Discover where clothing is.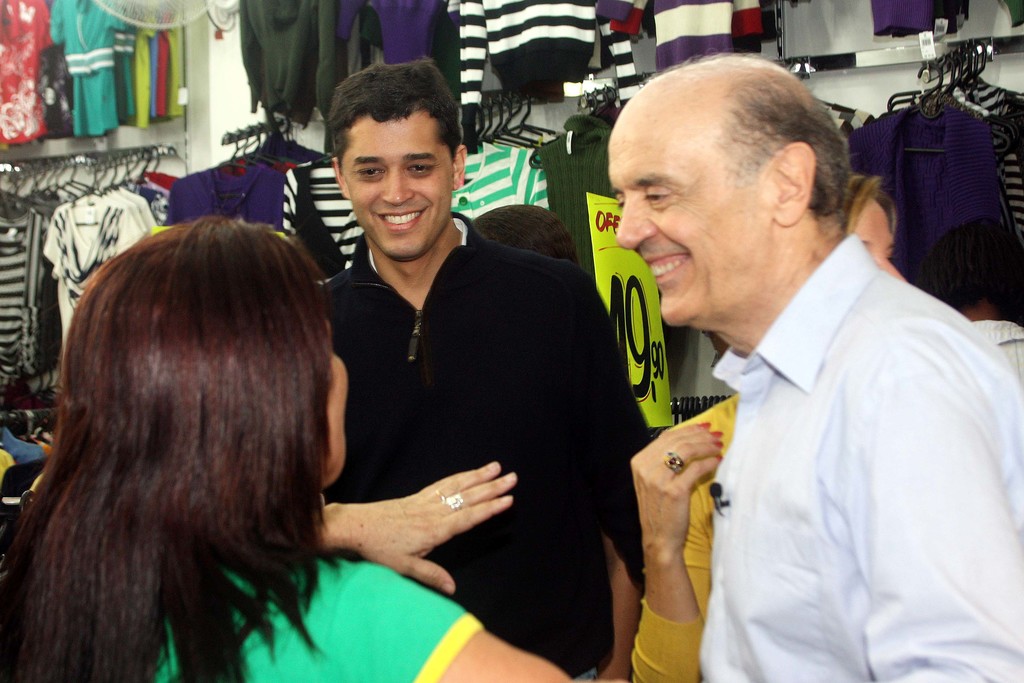
Discovered at x1=239, y1=0, x2=338, y2=154.
